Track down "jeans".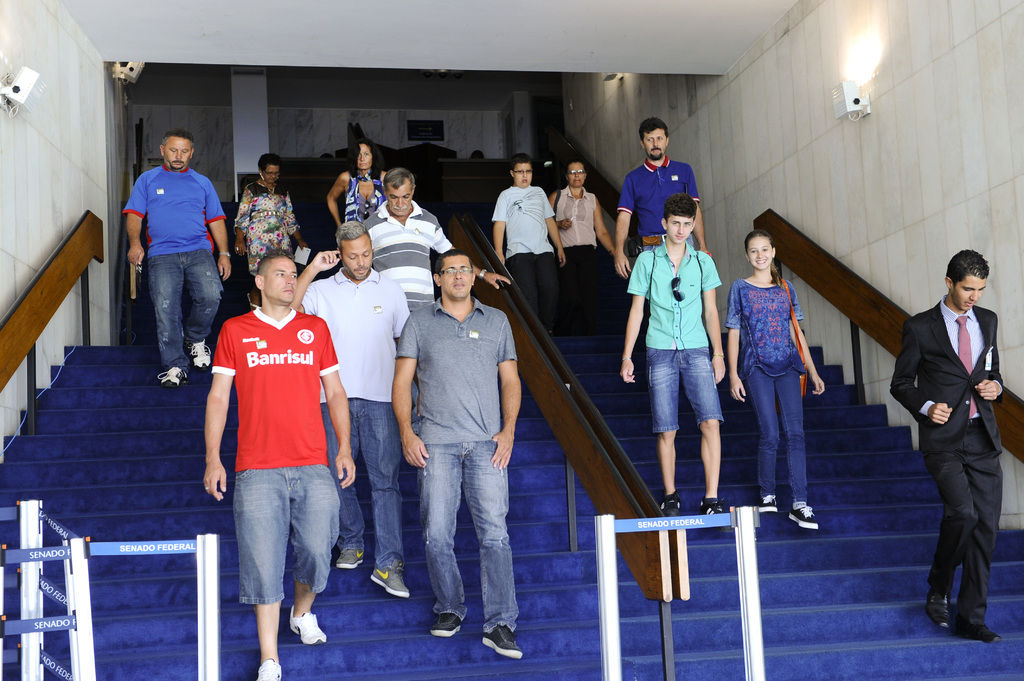
Tracked to box=[237, 465, 339, 602].
